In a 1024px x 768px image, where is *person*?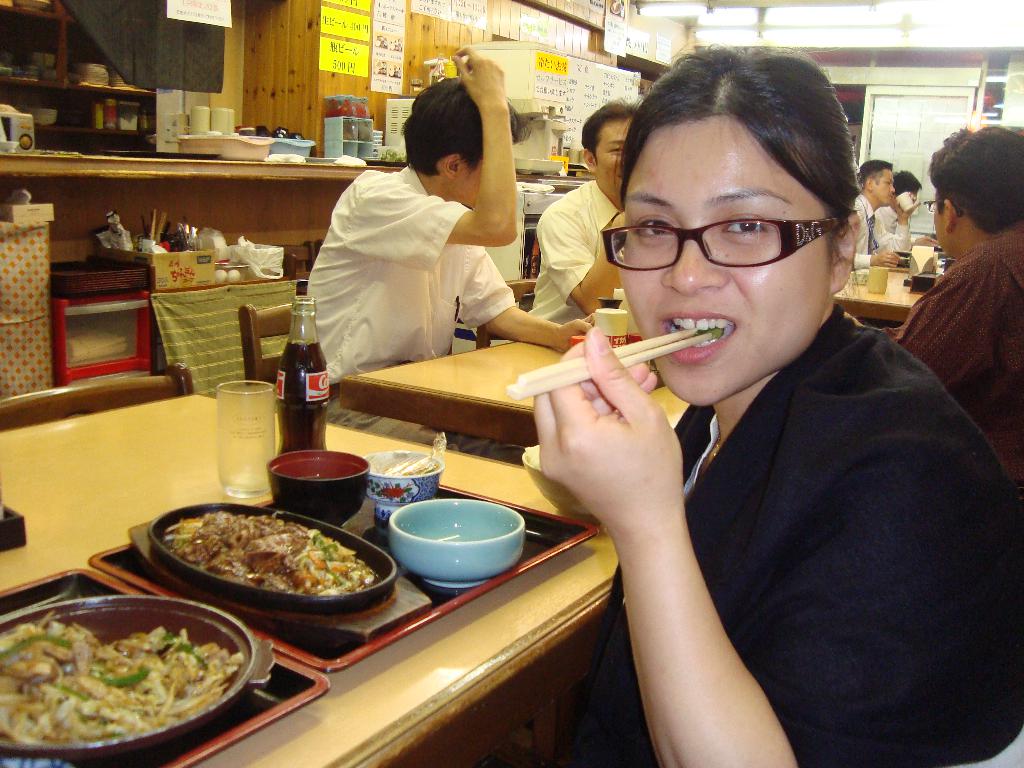
locate(525, 101, 644, 334).
